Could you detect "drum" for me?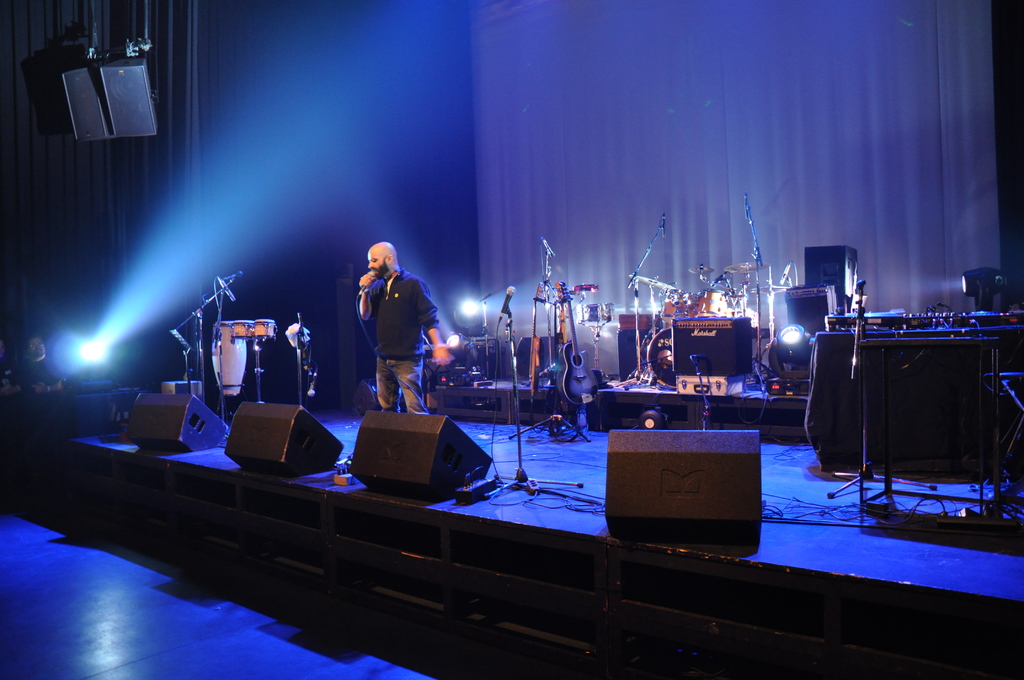
Detection result: (x1=576, y1=302, x2=616, y2=321).
